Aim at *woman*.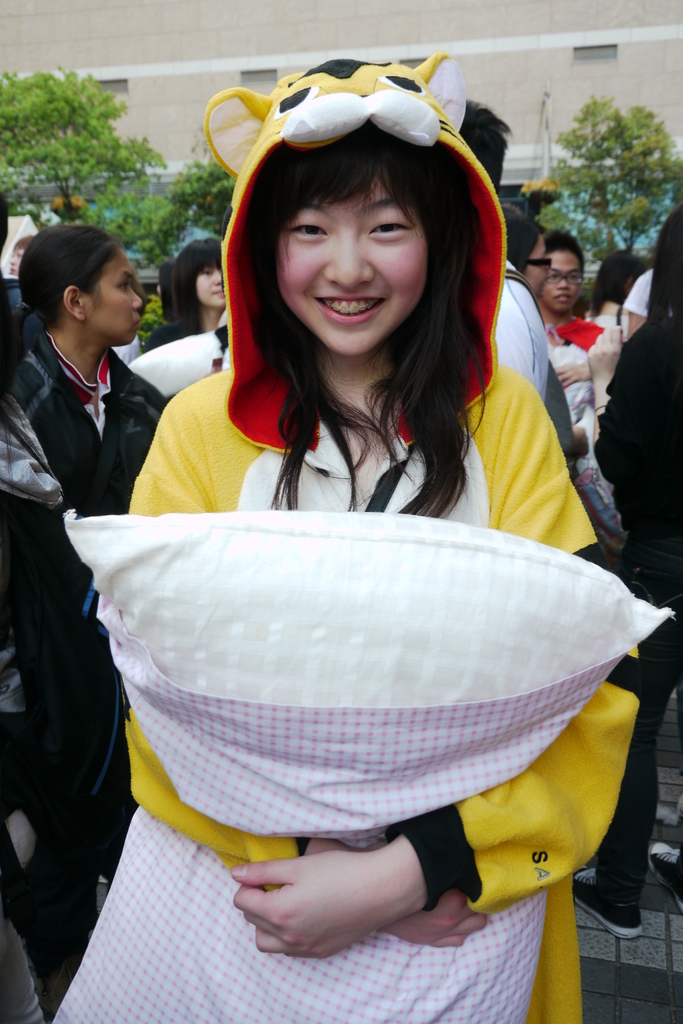
Aimed at [x1=82, y1=115, x2=620, y2=895].
